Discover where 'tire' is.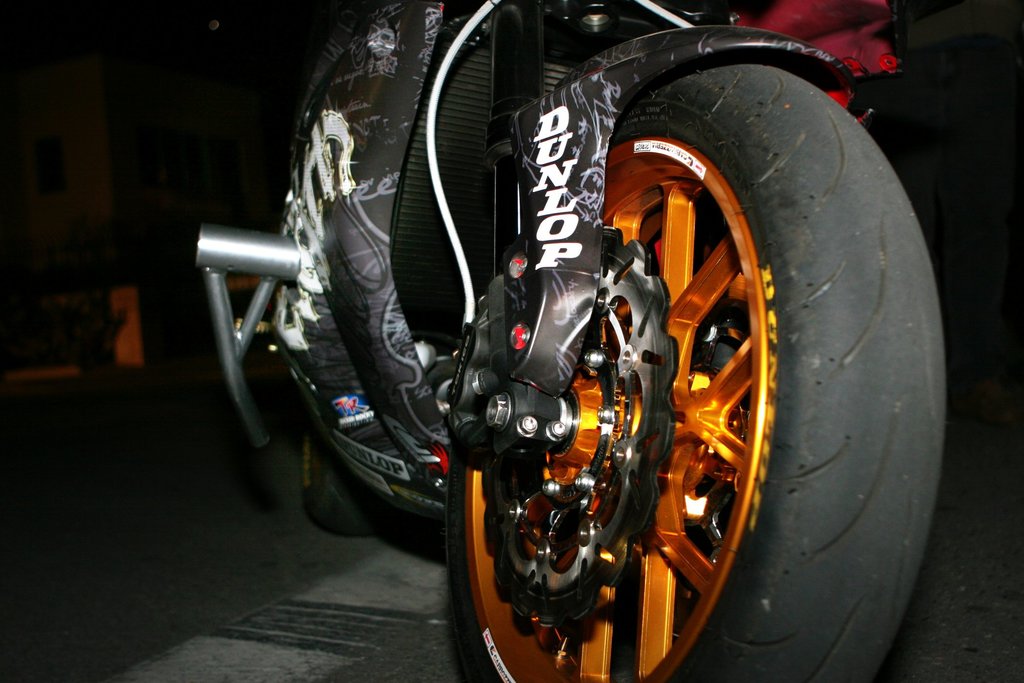
Discovered at 302/411/380/537.
